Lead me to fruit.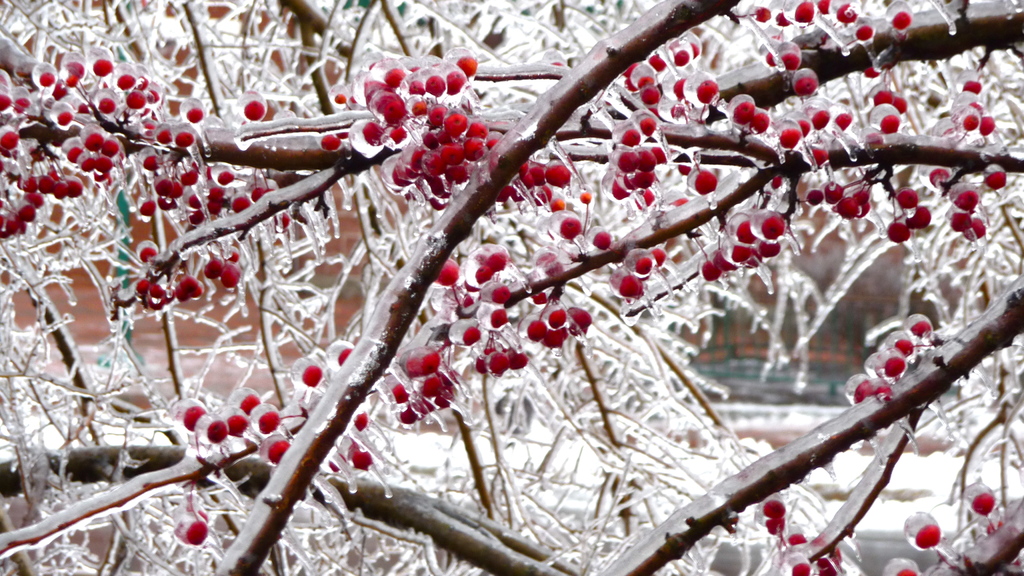
Lead to 732:100:756:125.
